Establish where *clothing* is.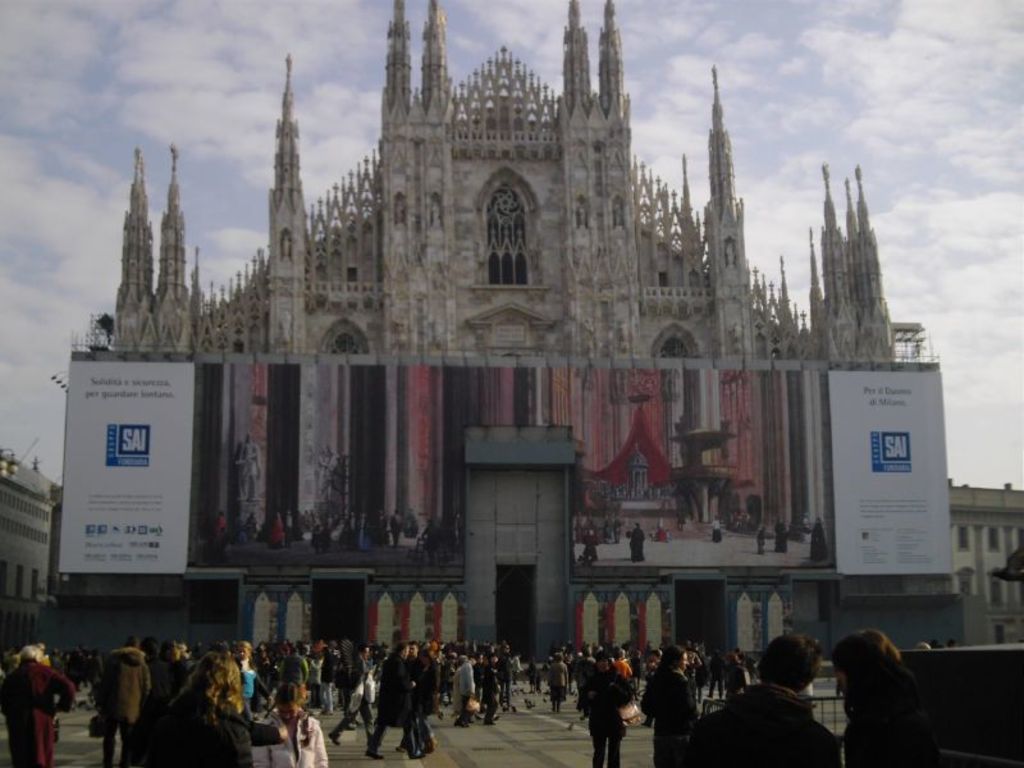
Established at 284/650/311/705.
